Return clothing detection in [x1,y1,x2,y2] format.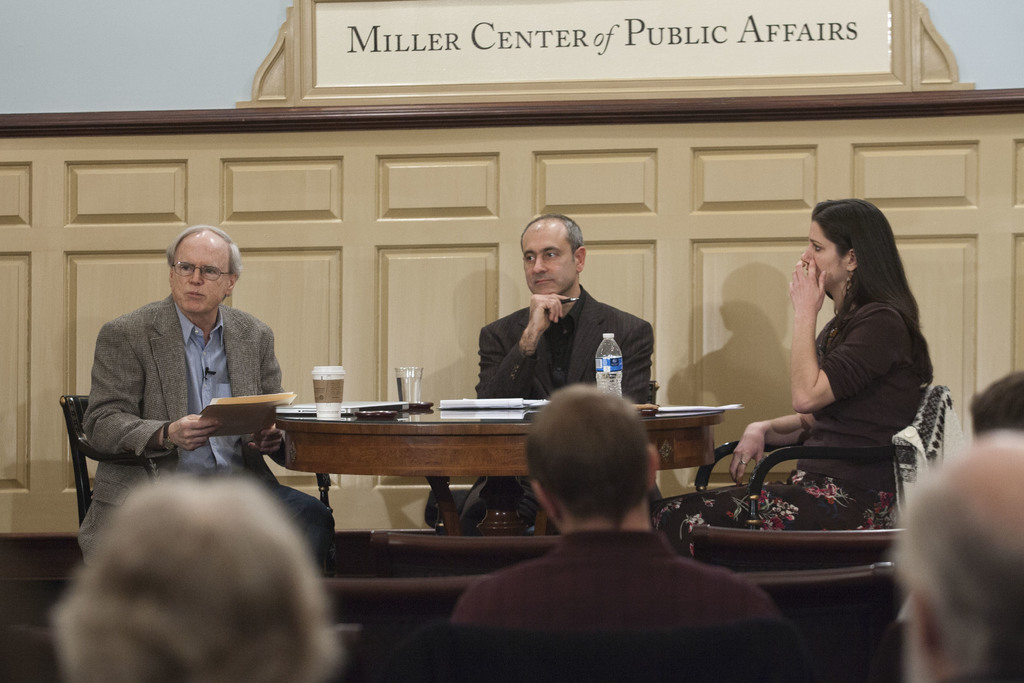
[481,292,653,403].
